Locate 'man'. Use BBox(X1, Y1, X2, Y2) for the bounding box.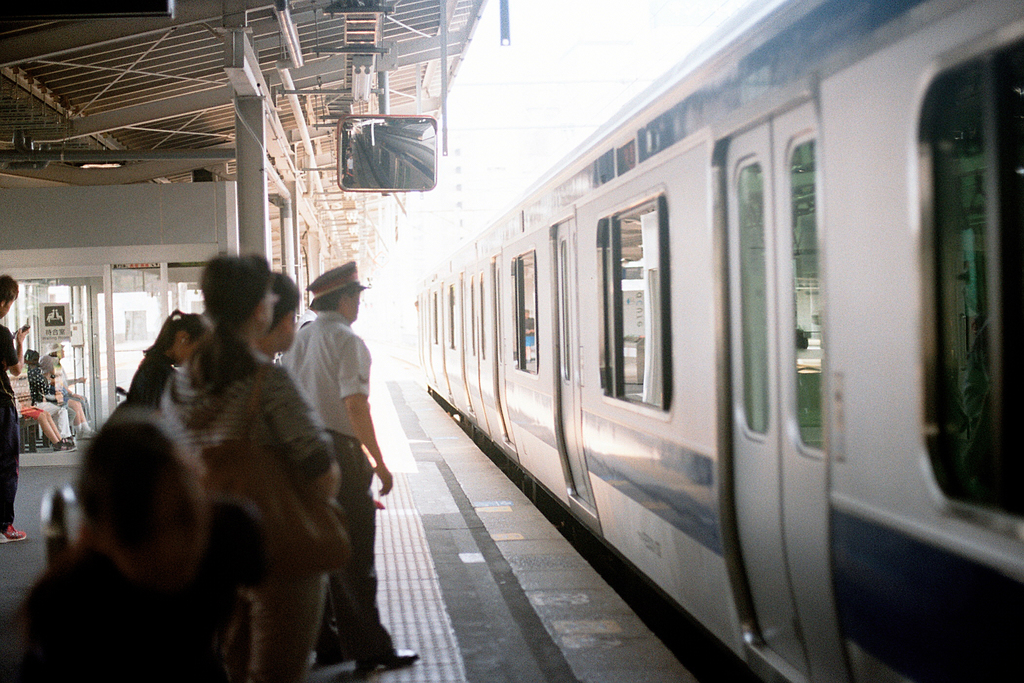
BBox(276, 261, 426, 682).
